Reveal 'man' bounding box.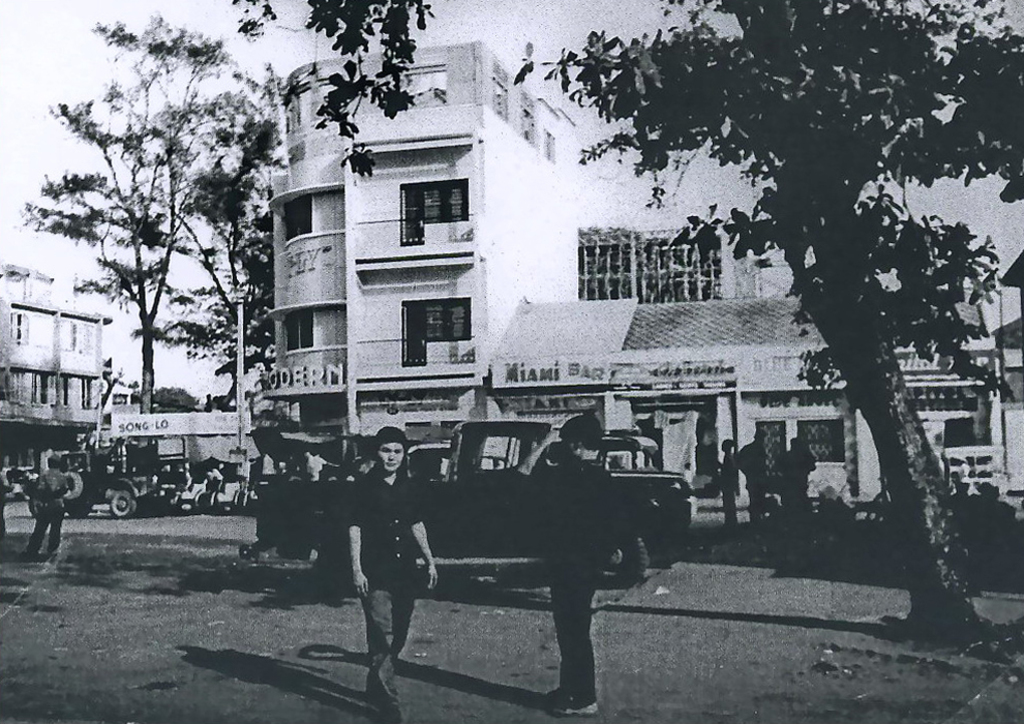
Revealed: crop(345, 426, 442, 722).
